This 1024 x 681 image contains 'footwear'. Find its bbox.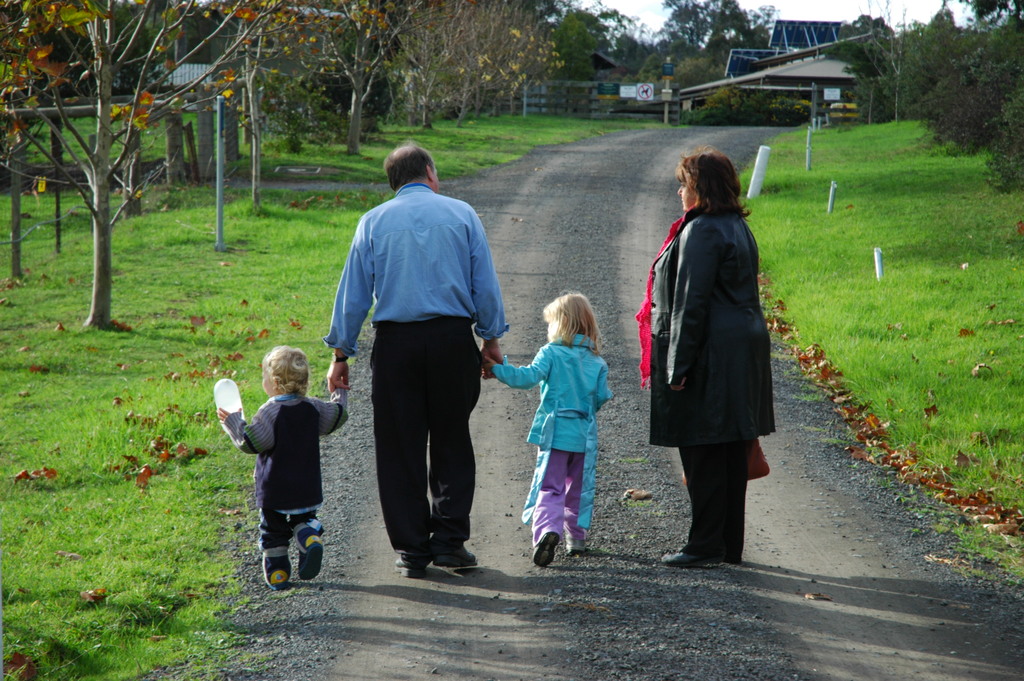
BBox(432, 544, 477, 569).
